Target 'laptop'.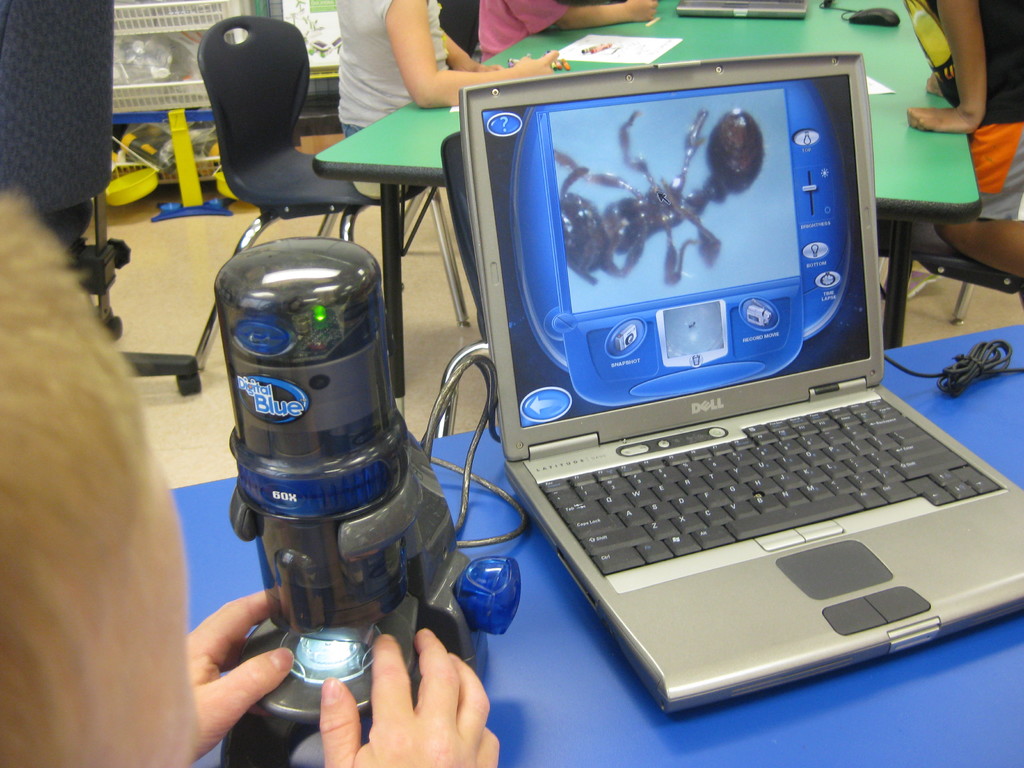
Target region: {"left": 458, "top": 46, "right": 1023, "bottom": 710}.
